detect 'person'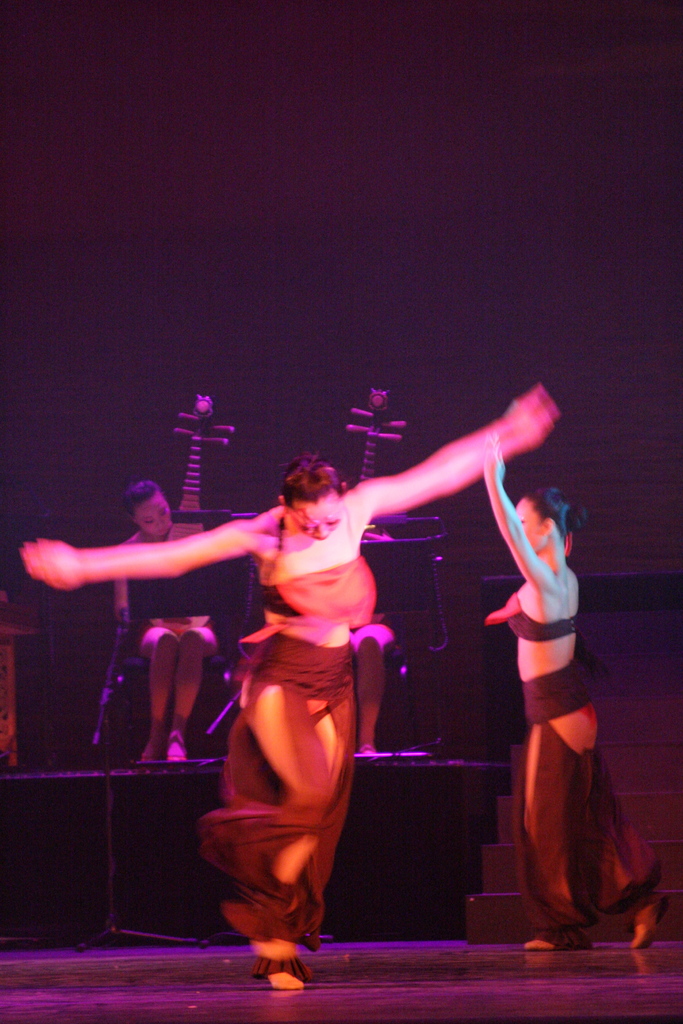
[121, 467, 231, 769]
